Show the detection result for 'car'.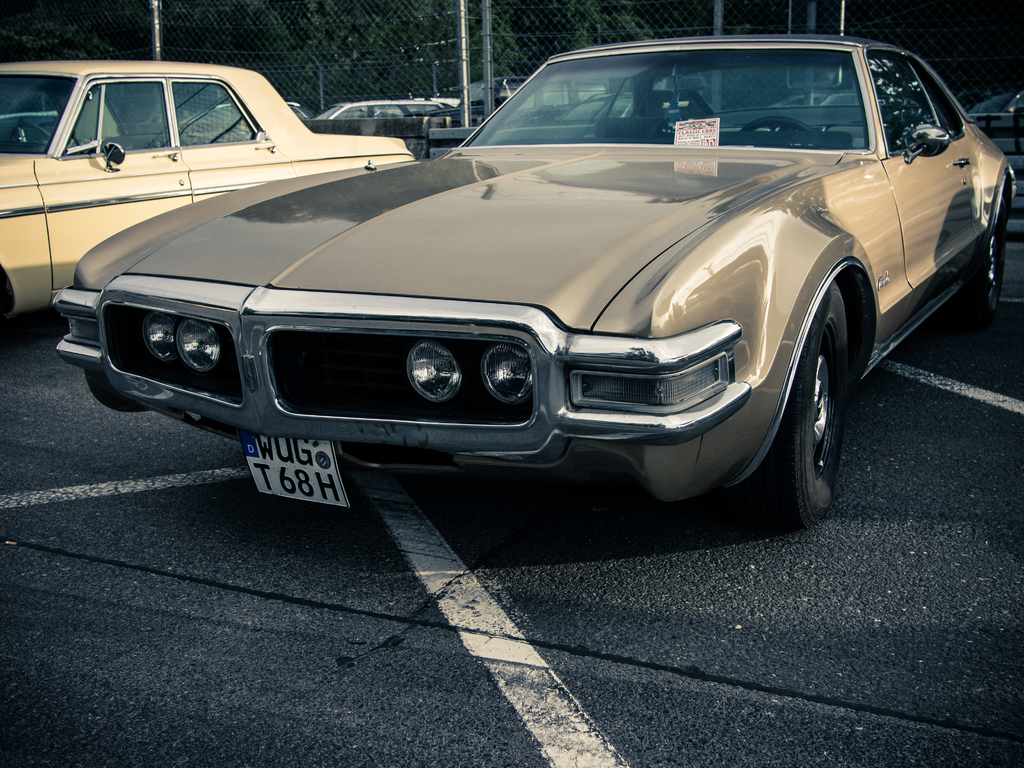
60 33 1019 531.
